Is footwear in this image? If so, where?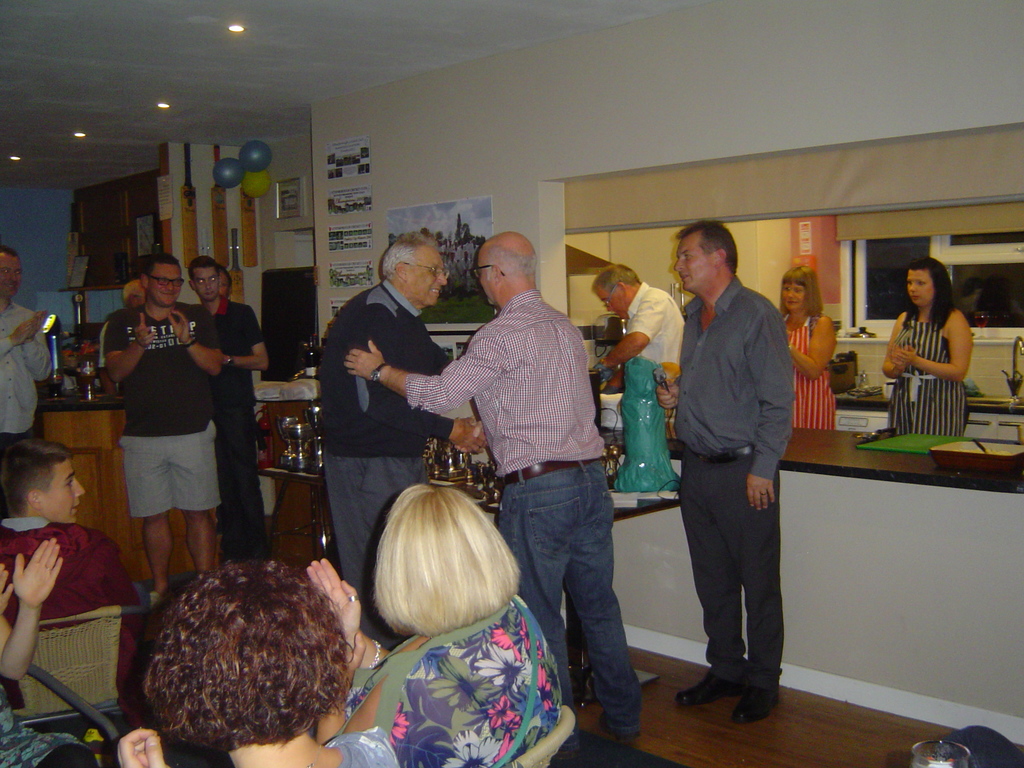
Yes, at [731,686,778,723].
